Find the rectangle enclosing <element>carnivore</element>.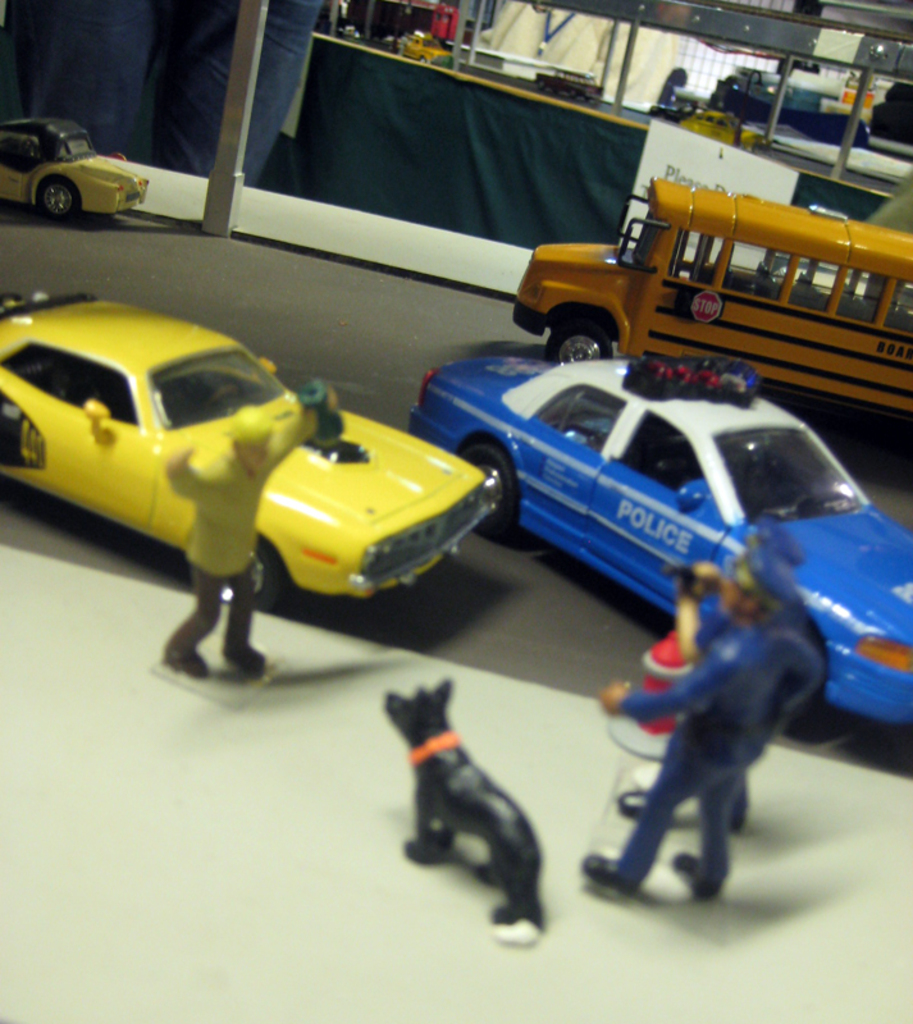
(x1=371, y1=672, x2=581, y2=928).
